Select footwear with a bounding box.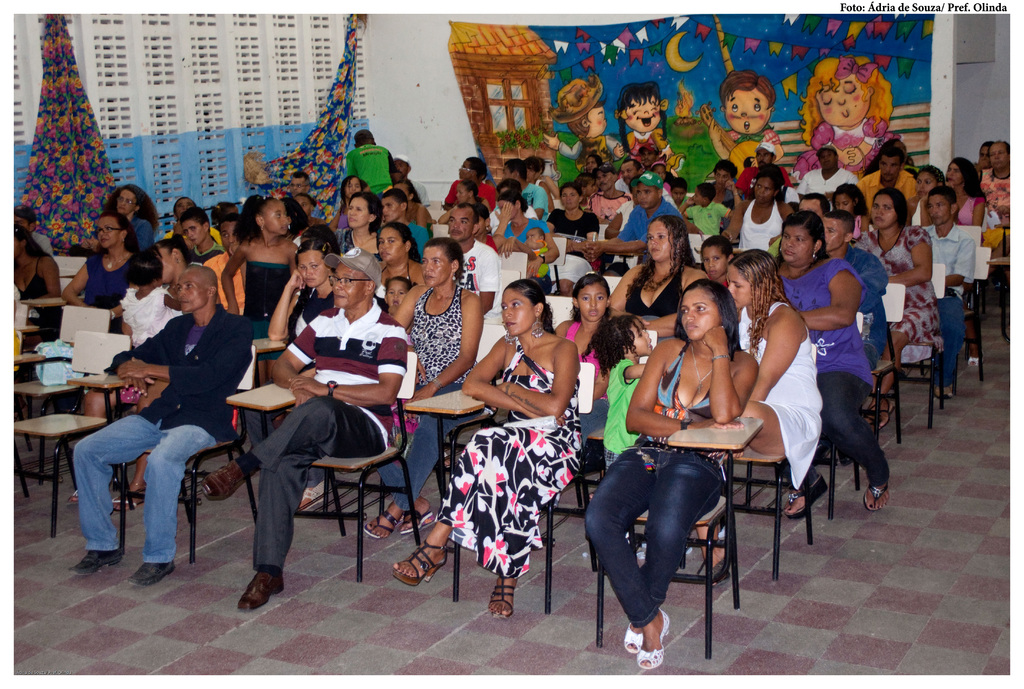
left=197, top=459, right=244, bottom=502.
